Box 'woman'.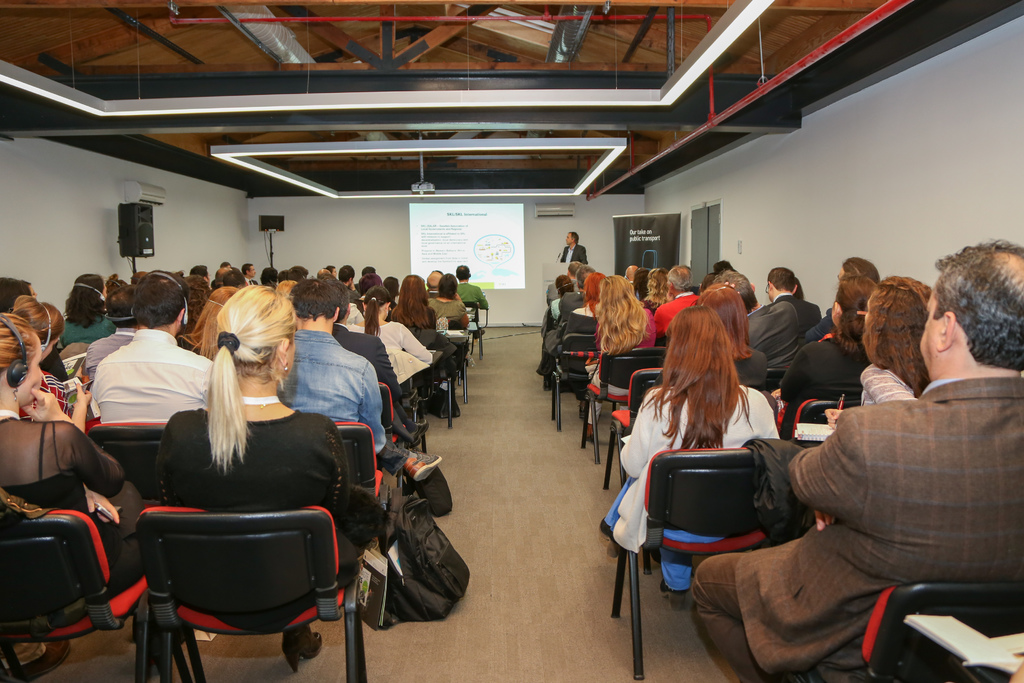
[342, 284, 435, 370].
